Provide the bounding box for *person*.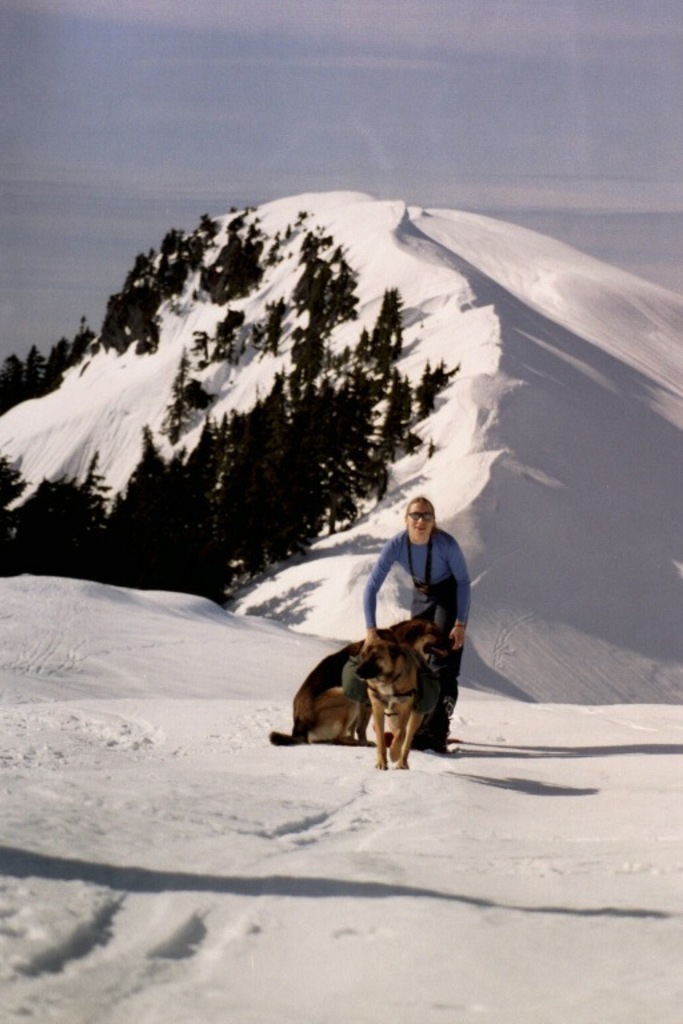
<bbox>364, 496, 472, 747</bbox>.
